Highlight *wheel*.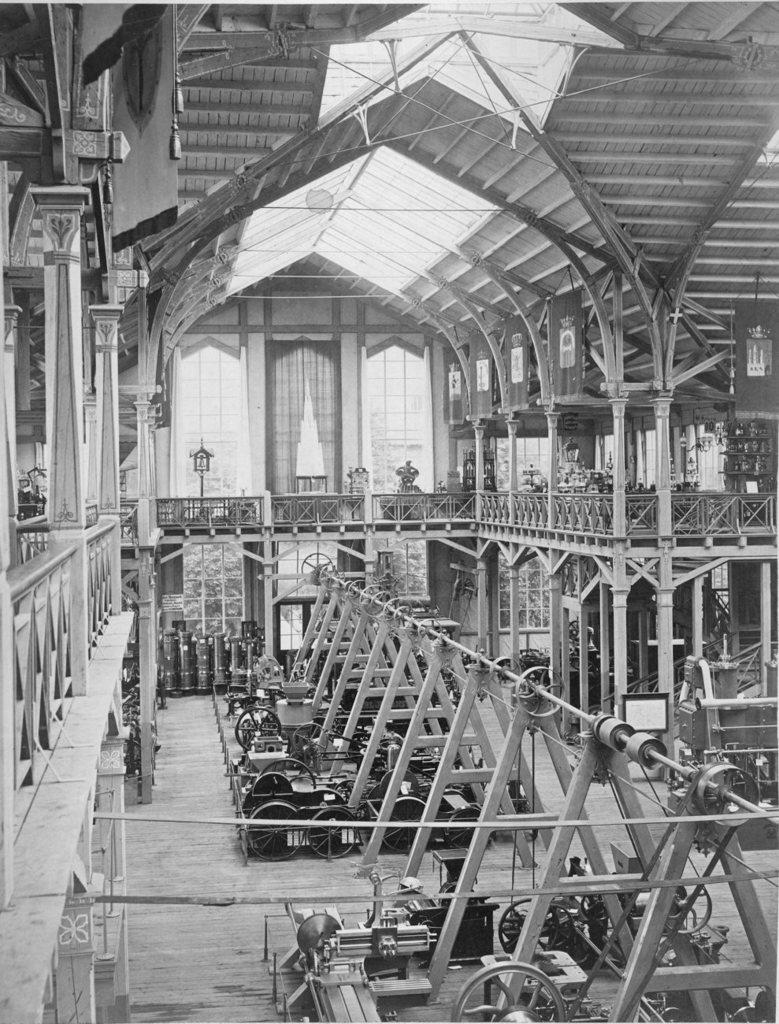
Highlighted region: BBox(443, 802, 491, 855).
